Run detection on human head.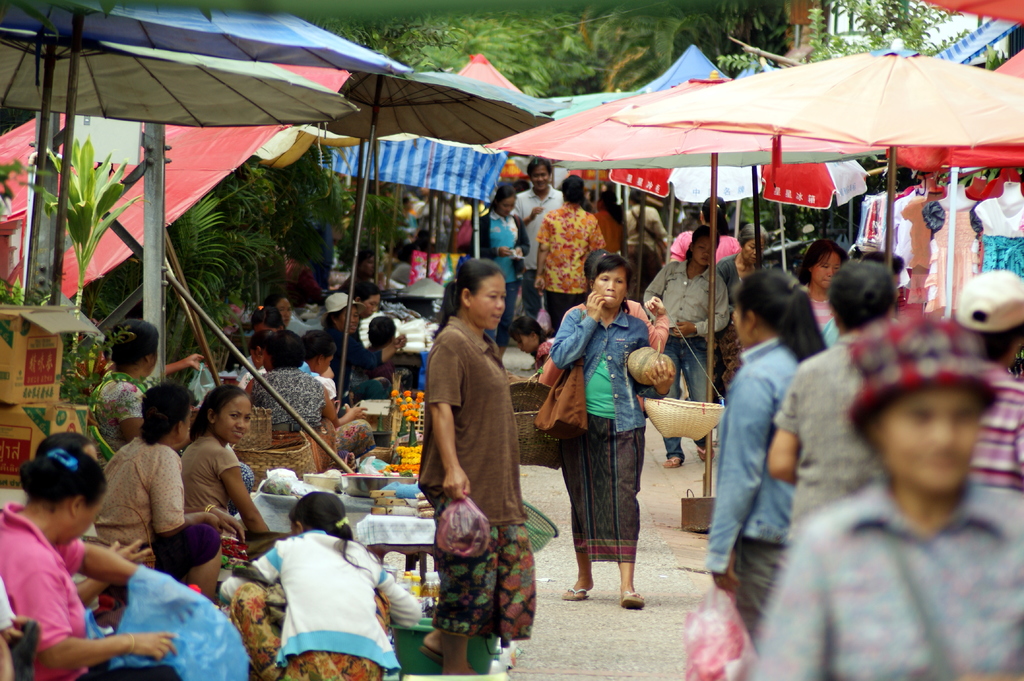
Result: 301, 333, 335, 370.
